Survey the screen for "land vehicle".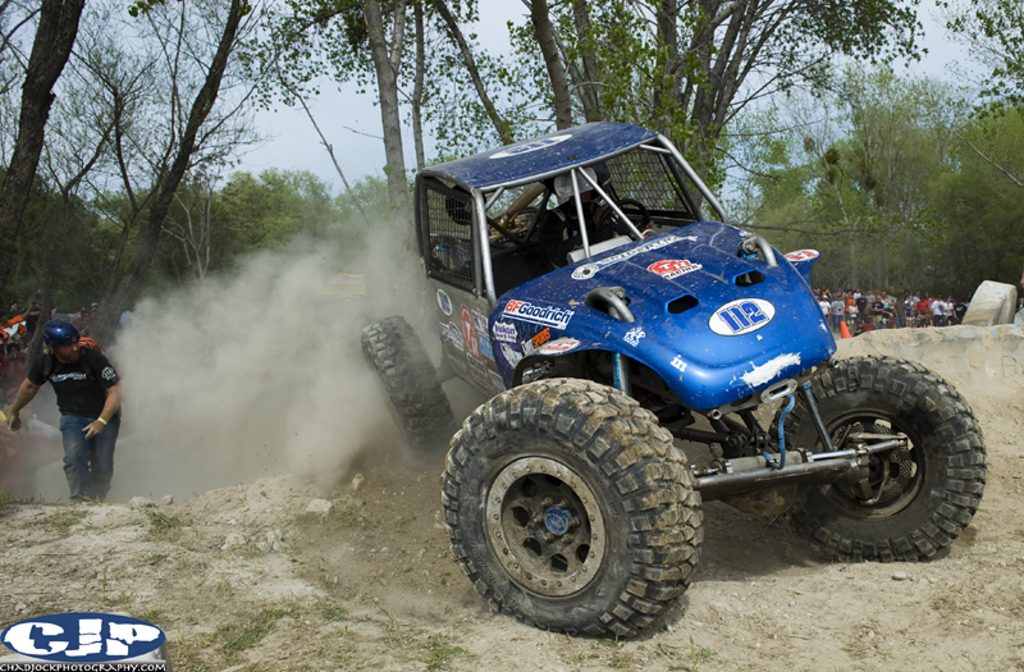
Survey found: [left=353, top=116, right=991, bottom=623].
